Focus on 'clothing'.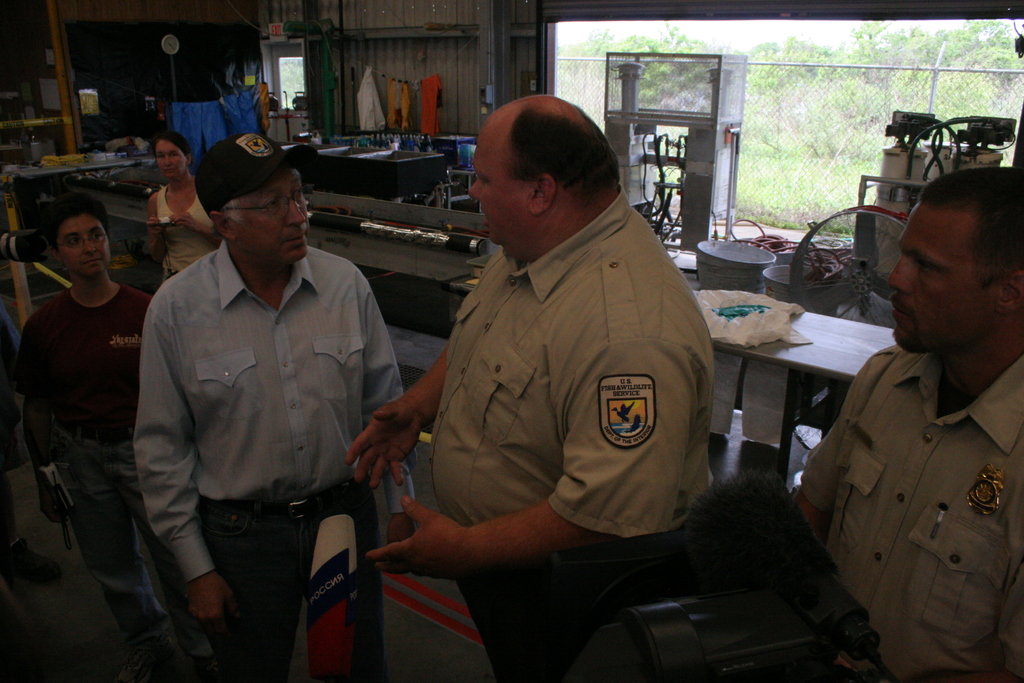
Focused at crop(799, 334, 1023, 682).
